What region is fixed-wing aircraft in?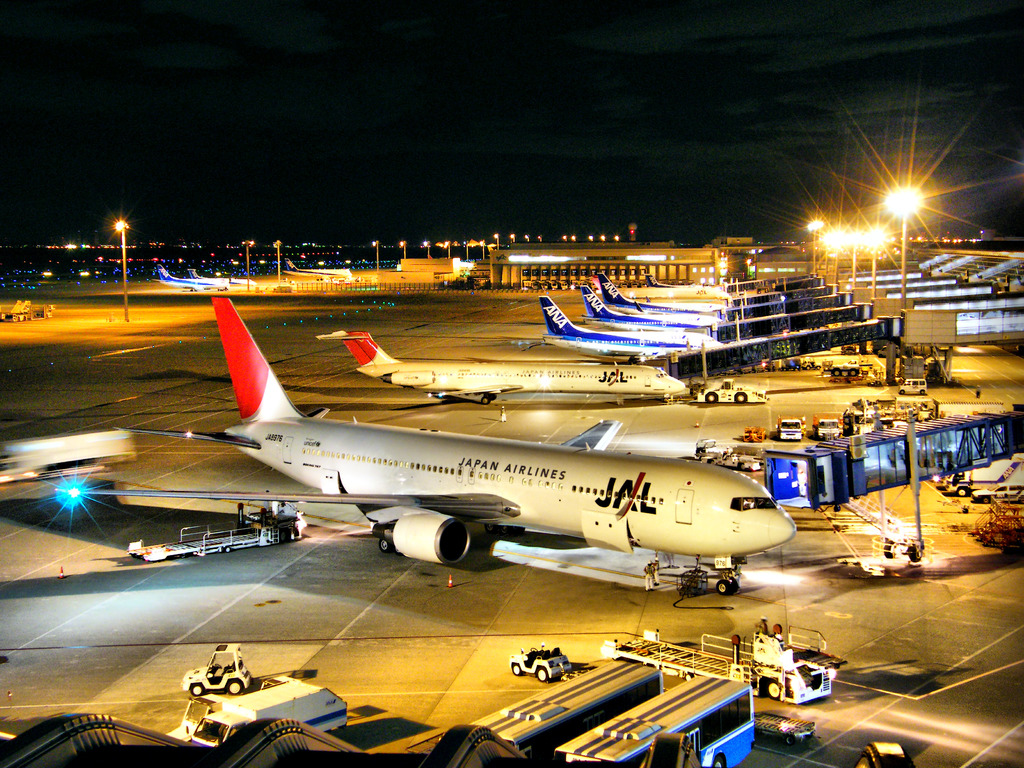
bbox=[72, 299, 797, 569].
